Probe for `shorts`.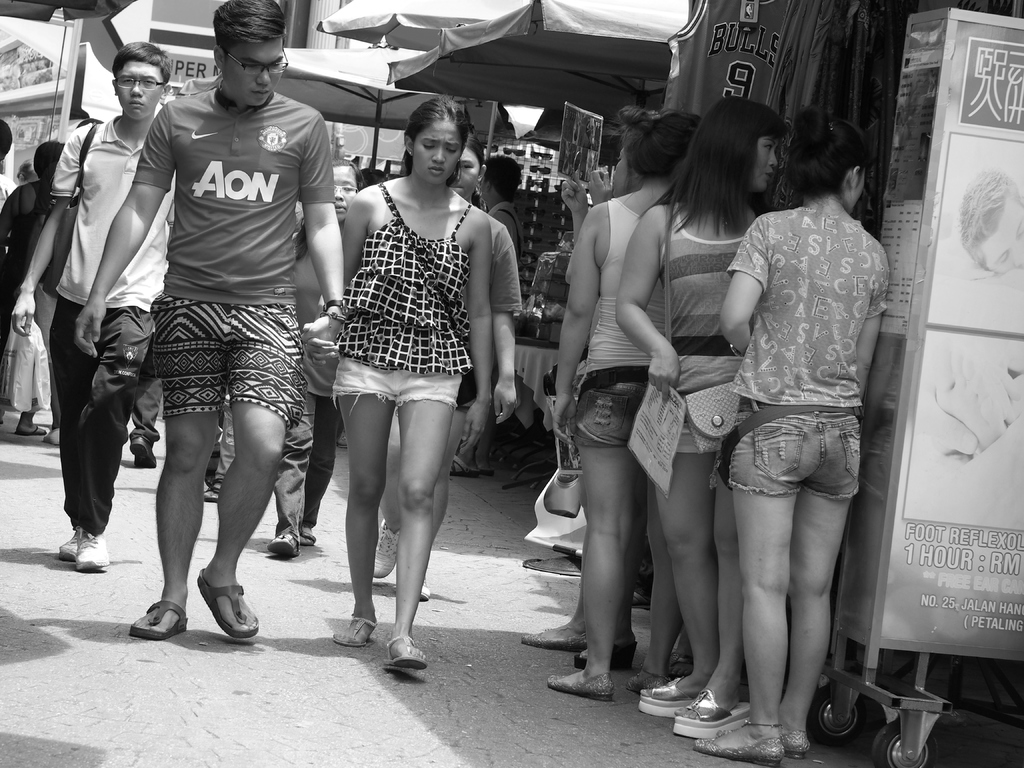
Probe result: box(128, 291, 297, 447).
